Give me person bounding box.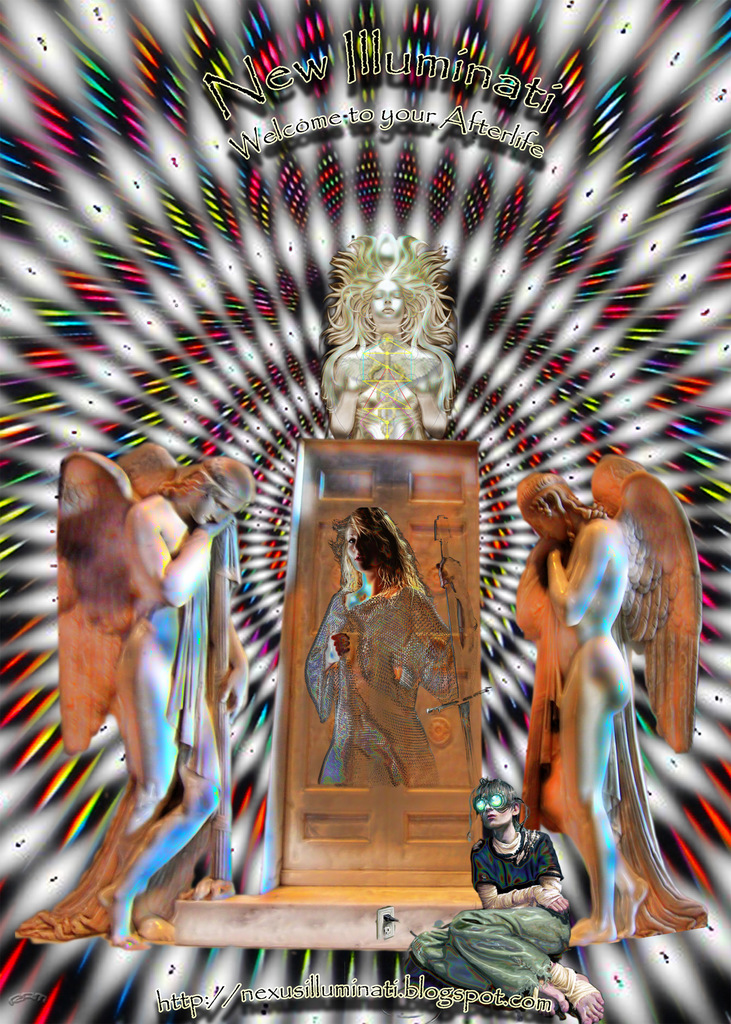
Rect(79, 454, 252, 922).
